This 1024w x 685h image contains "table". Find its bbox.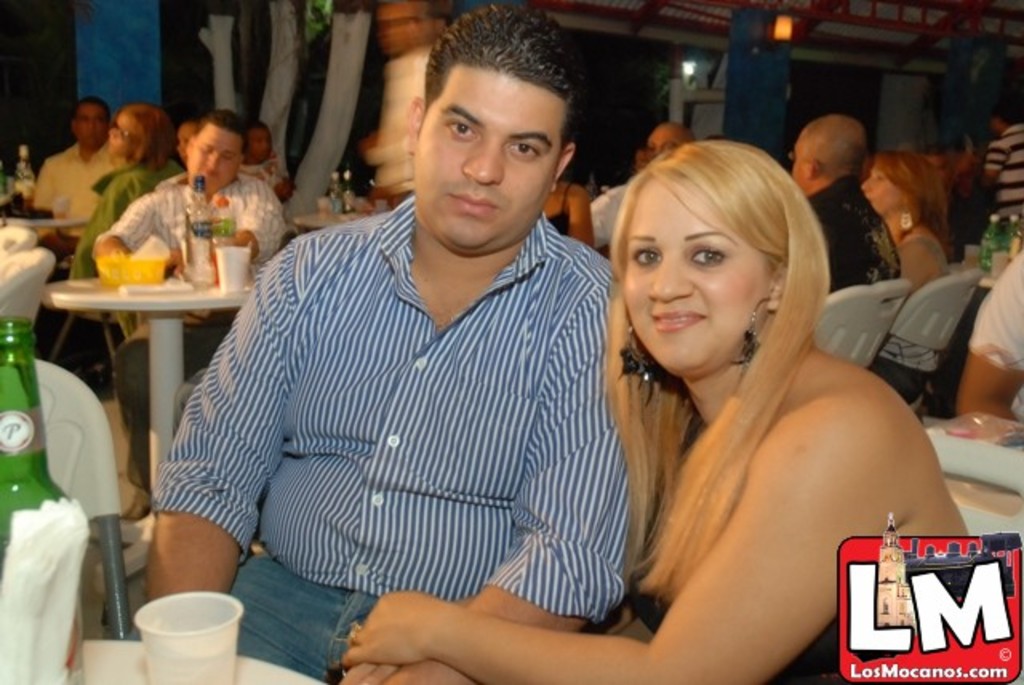
l=16, t=238, r=270, b=531.
